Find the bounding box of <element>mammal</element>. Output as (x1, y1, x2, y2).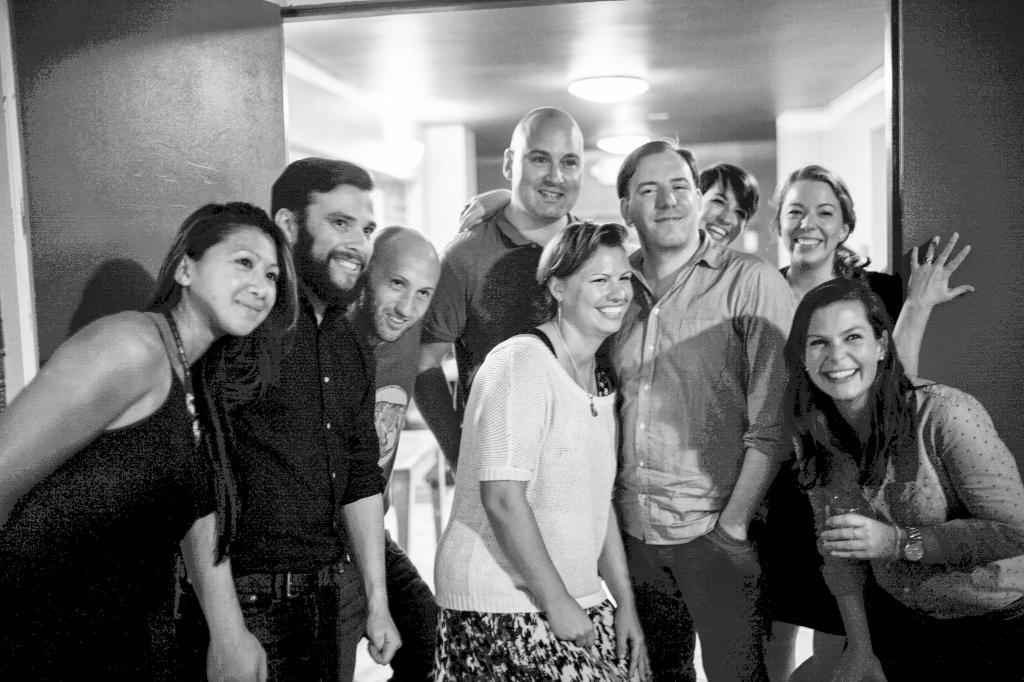
(456, 136, 797, 681).
